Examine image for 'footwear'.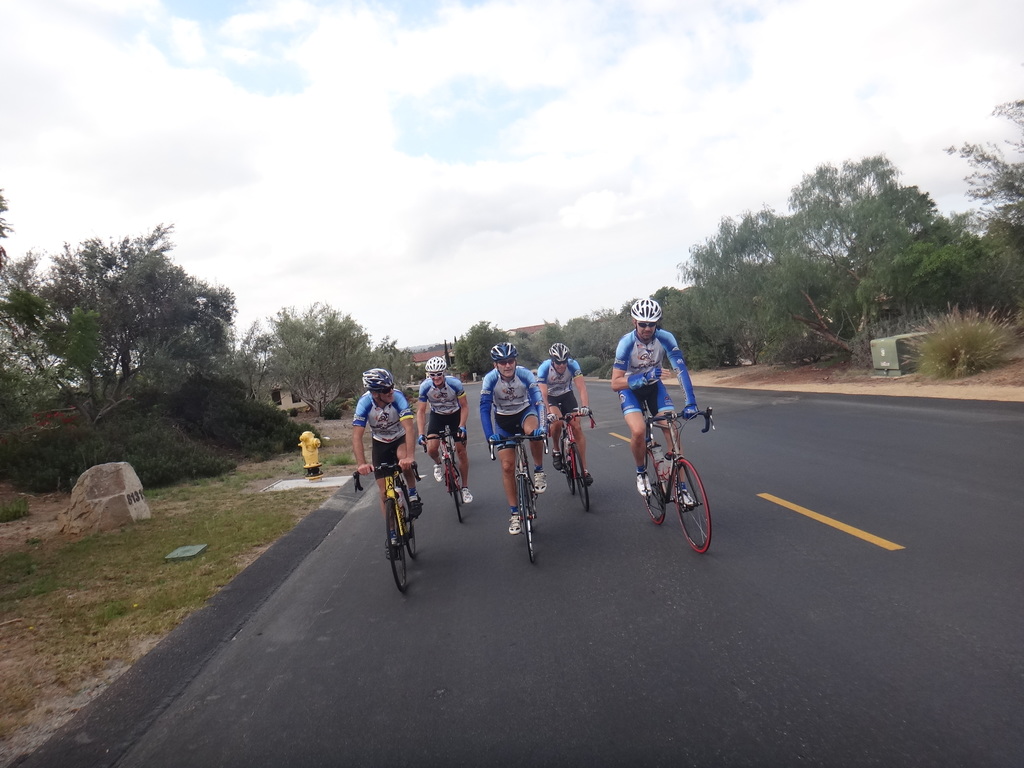
Examination result: {"left": 682, "top": 485, "right": 692, "bottom": 505}.
